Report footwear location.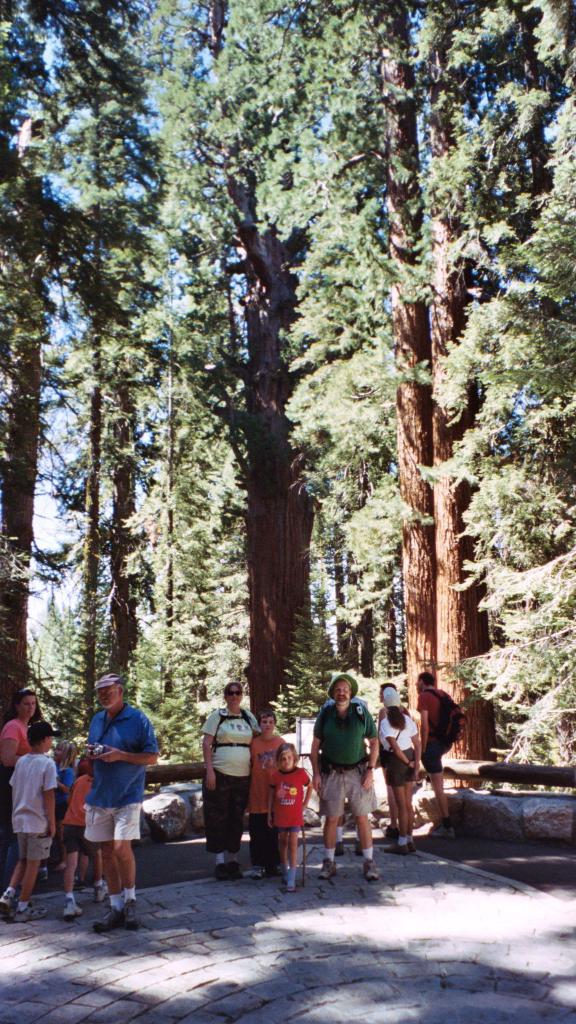
Report: Rect(230, 861, 244, 876).
